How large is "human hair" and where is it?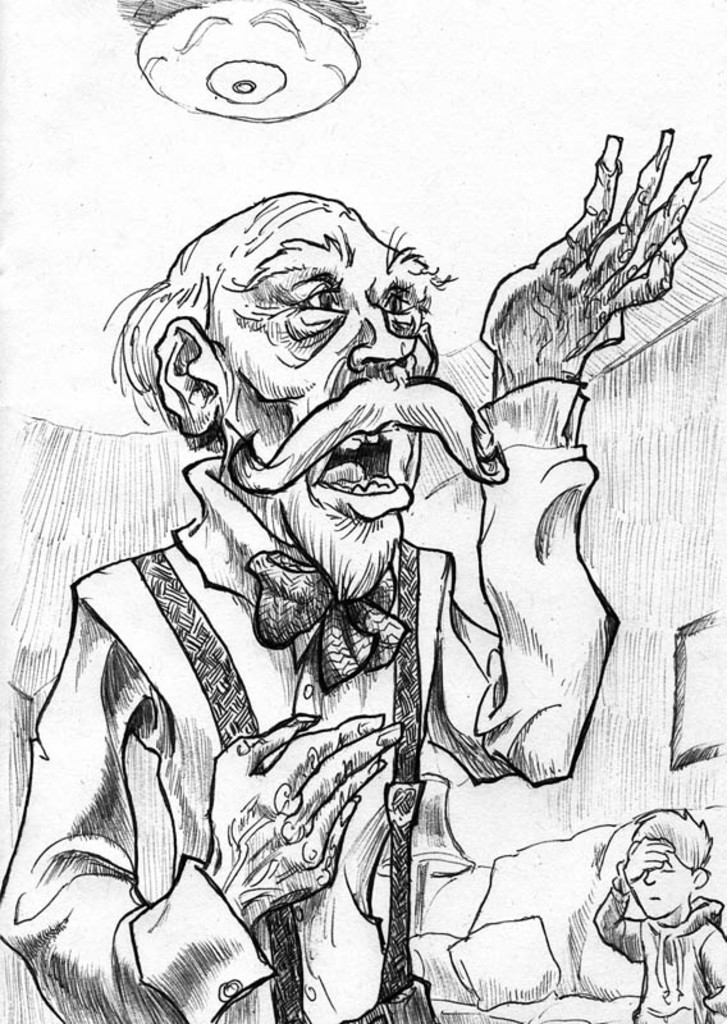
Bounding box: <bbox>628, 801, 710, 877</bbox>.
